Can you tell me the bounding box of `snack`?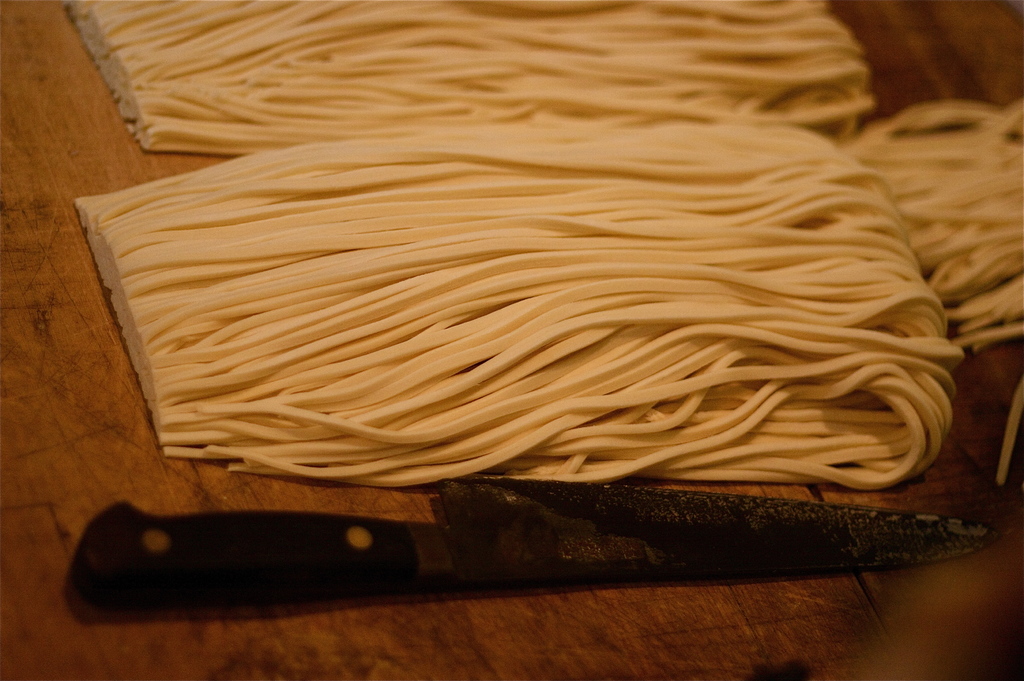
detection(108, 76, 1023, 515).
